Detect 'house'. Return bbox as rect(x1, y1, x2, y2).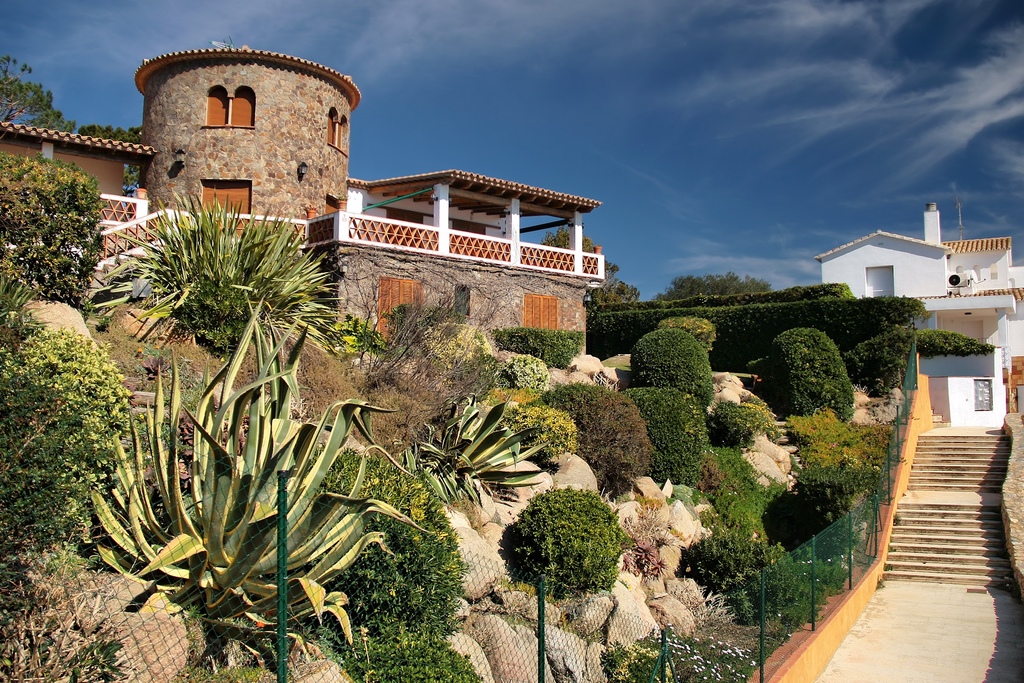
rect(811, 194, 966, 314).
